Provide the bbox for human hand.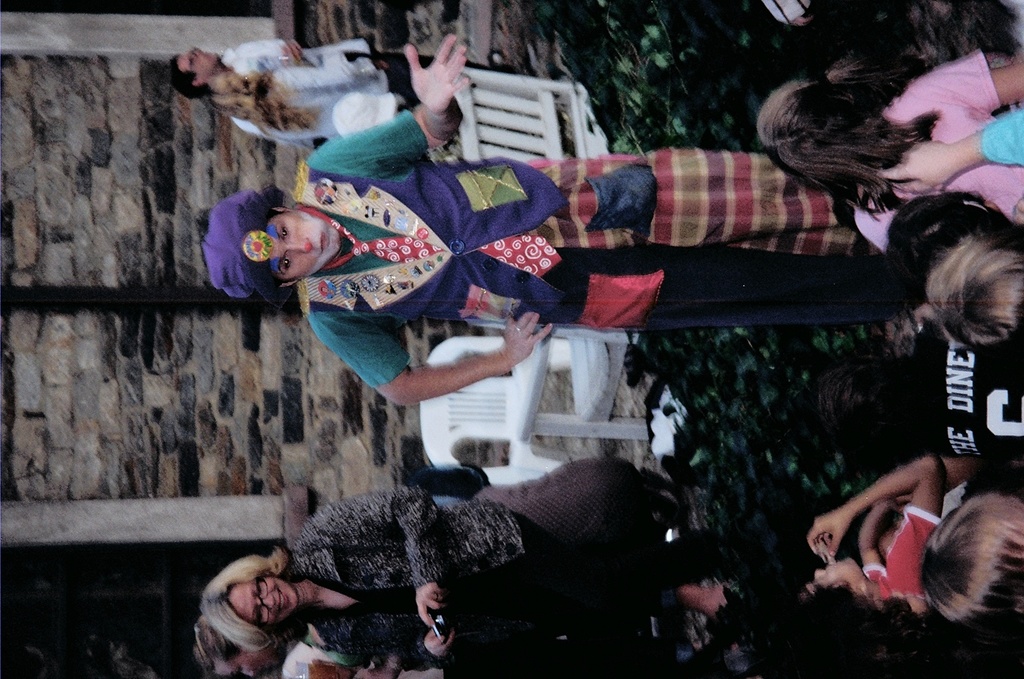
bbox=(414, 578, 446, 629).
